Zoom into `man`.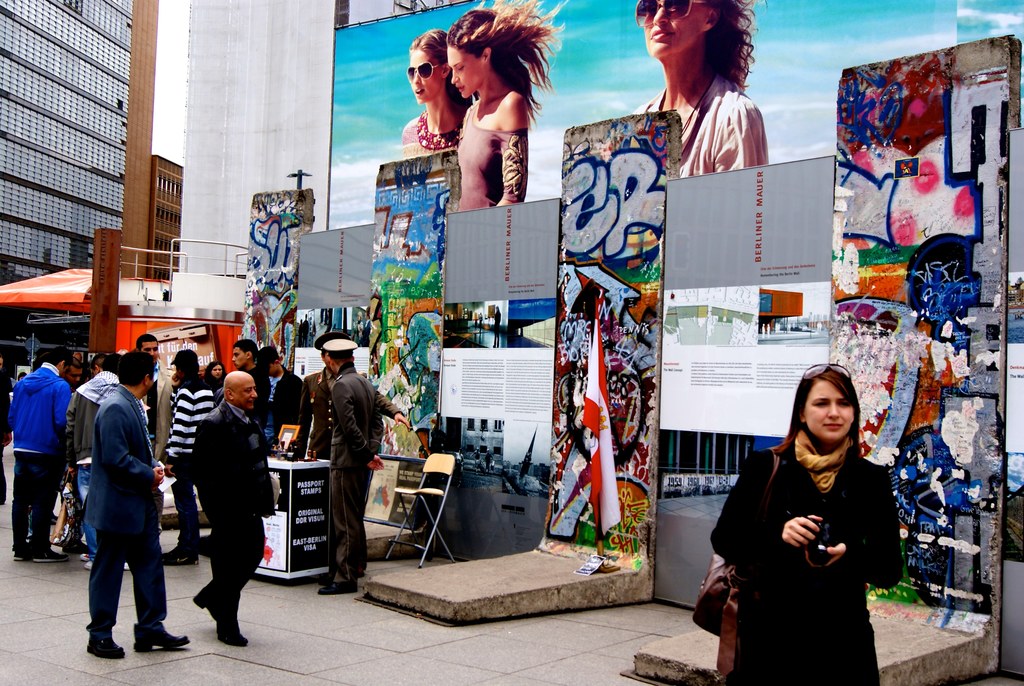
Zoom target: <bbox>88, 352, 107, 373</bbox>.
